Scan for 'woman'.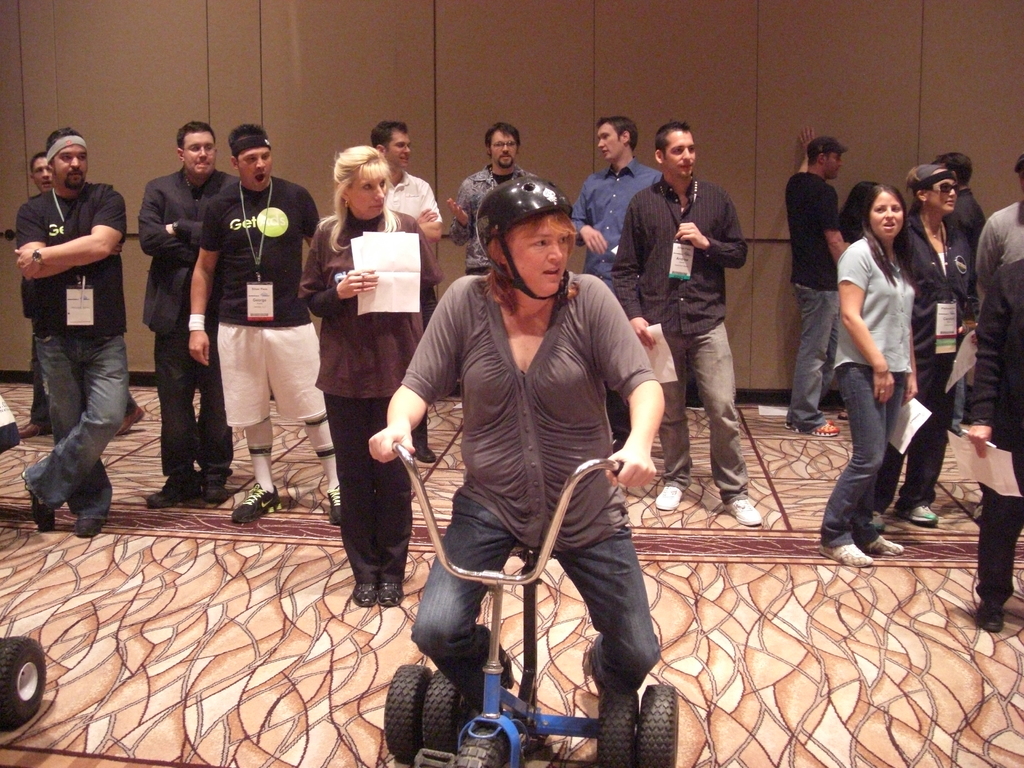
Scan result: select_region(877, 163, 977, 526).
